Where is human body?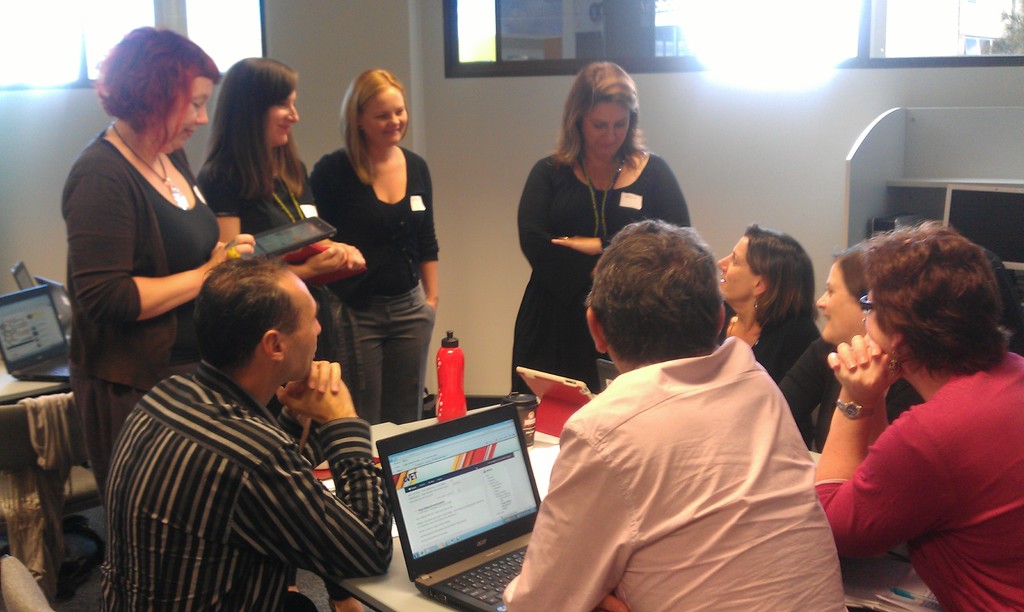
rect(113, 351, 388, 611).
